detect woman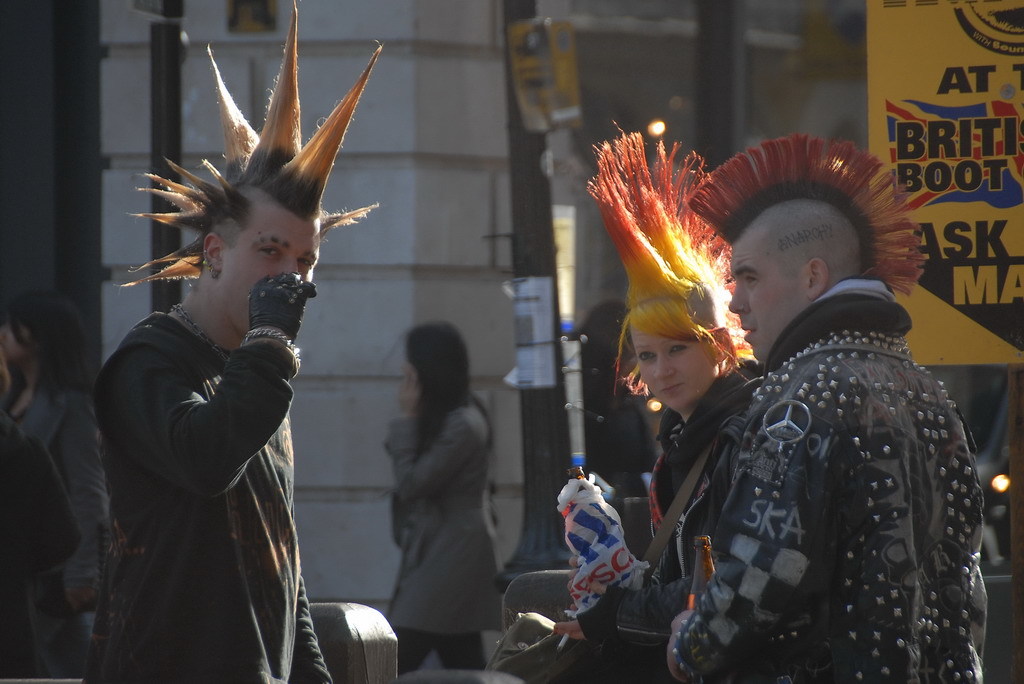
pyautogui.locateOnScreen(385, 320, 507, 670)
